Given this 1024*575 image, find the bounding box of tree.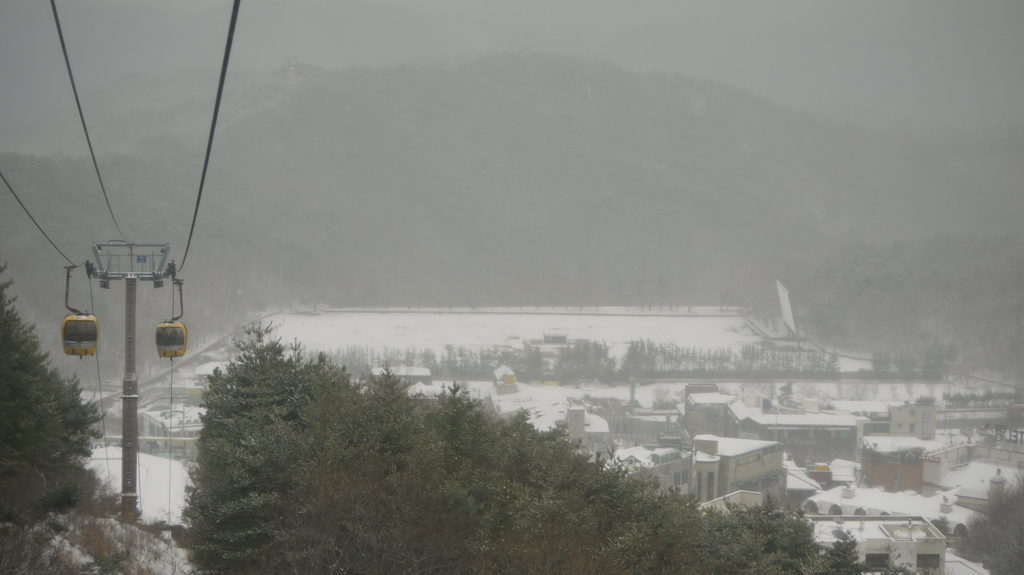
rect(184, 308, 871, 574).
